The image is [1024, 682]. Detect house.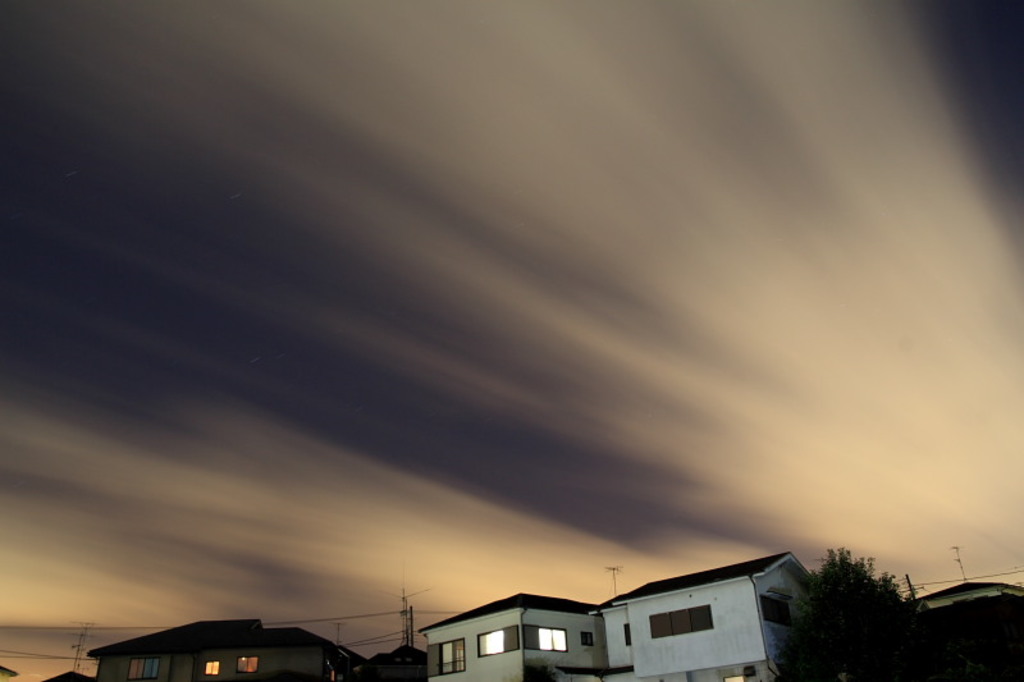
Detection: [left=586, top=564, right=808, bottom=681].
